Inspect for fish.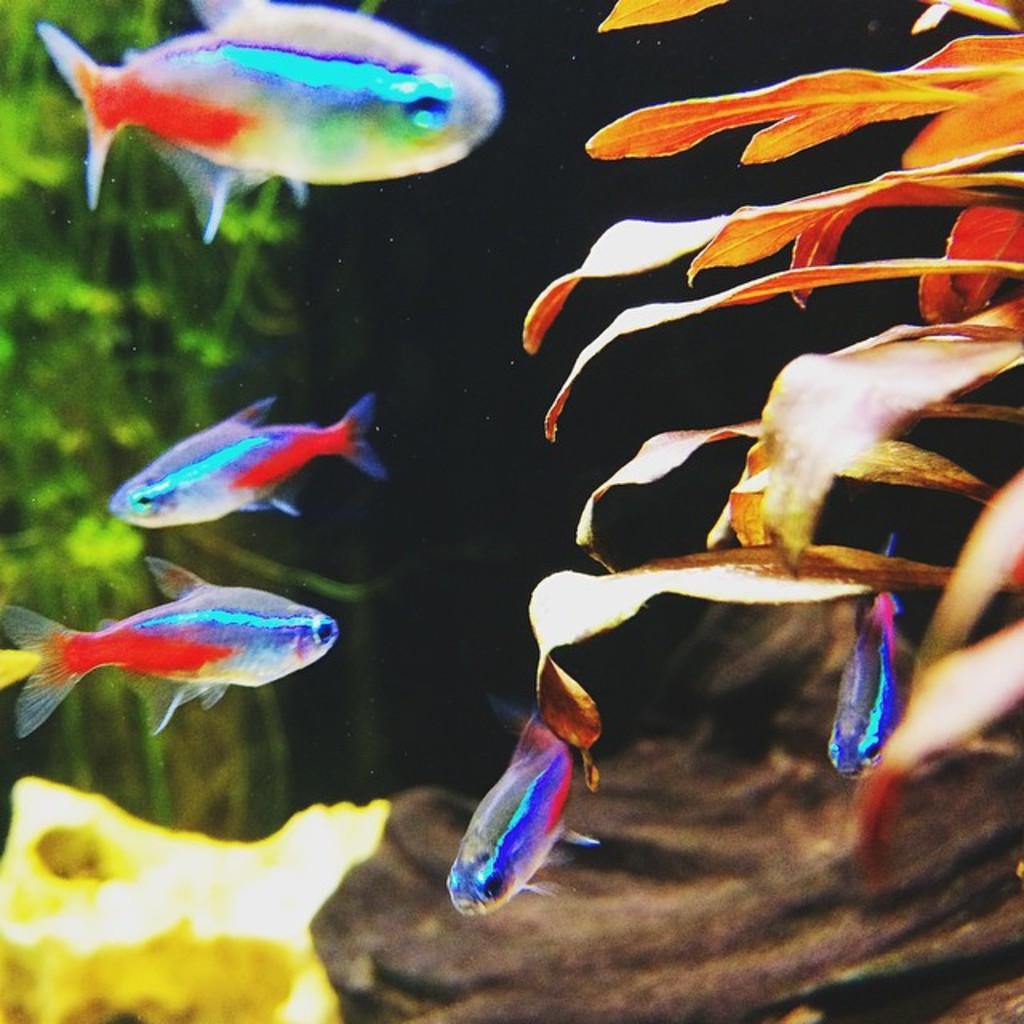
Inspection: BBox(10, 558, 338, 741).
